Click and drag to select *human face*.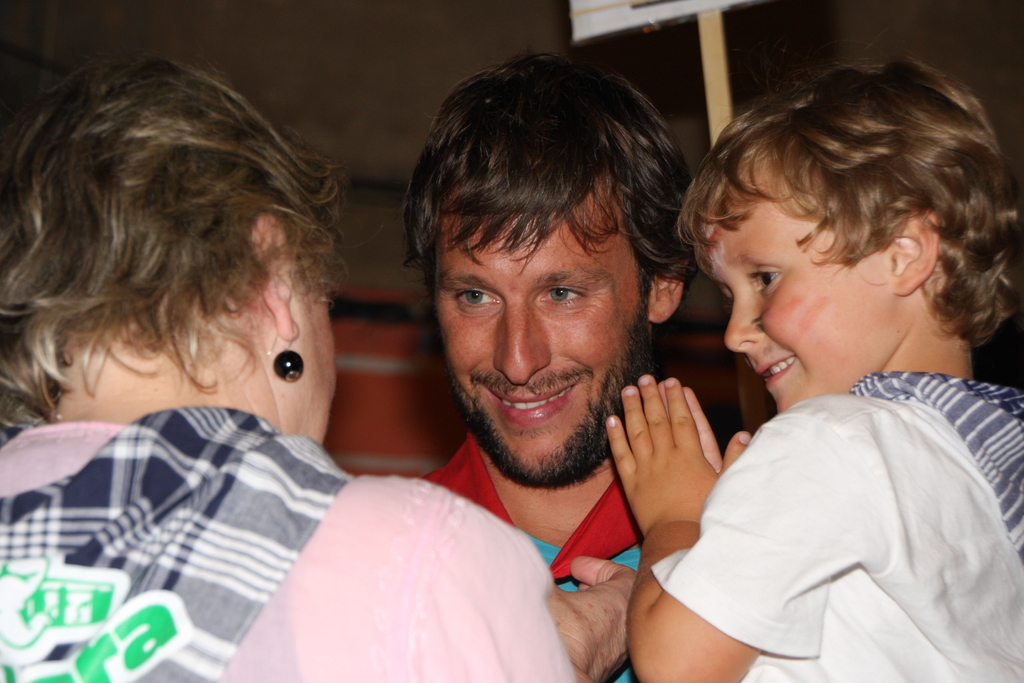
Selection: <box>442,209,633,494</box>.
